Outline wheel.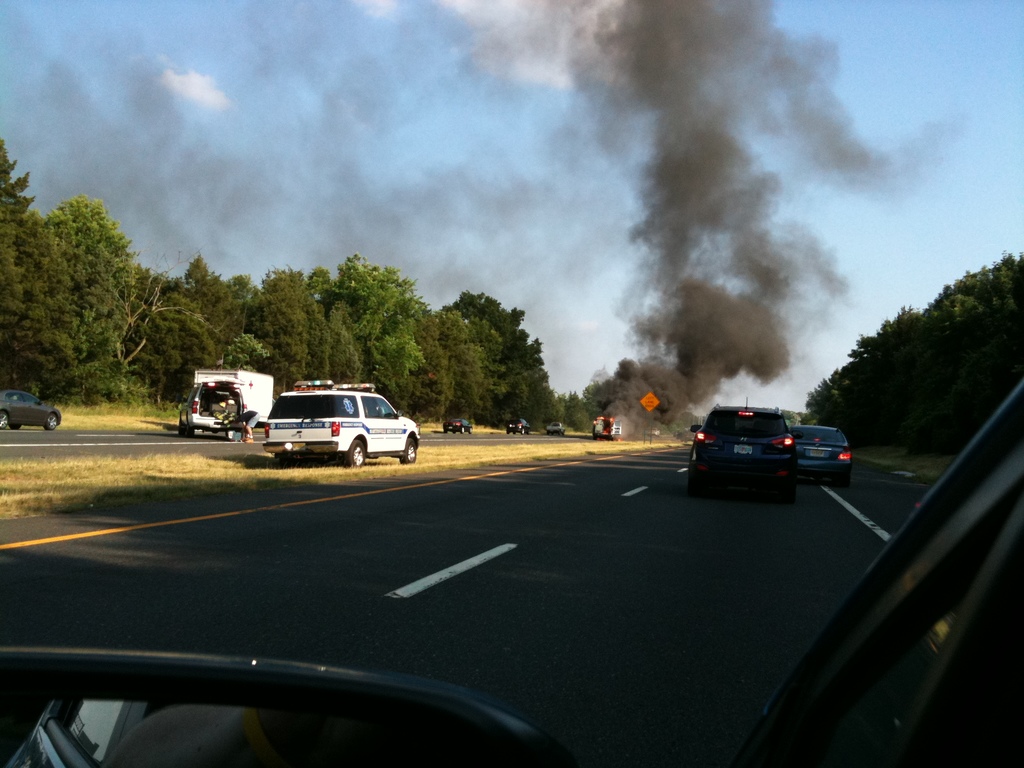
Outline: x1=44, y1=415, x2=58, y2=430.
